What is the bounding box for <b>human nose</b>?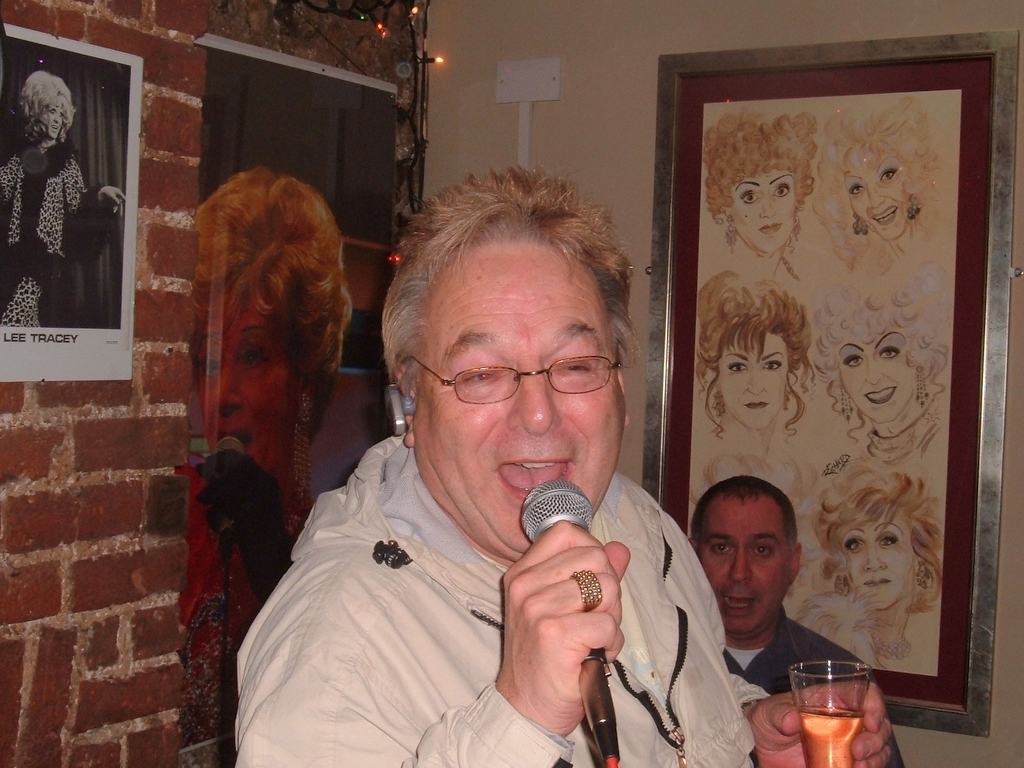
BBox(212, 358, 243, 412).
